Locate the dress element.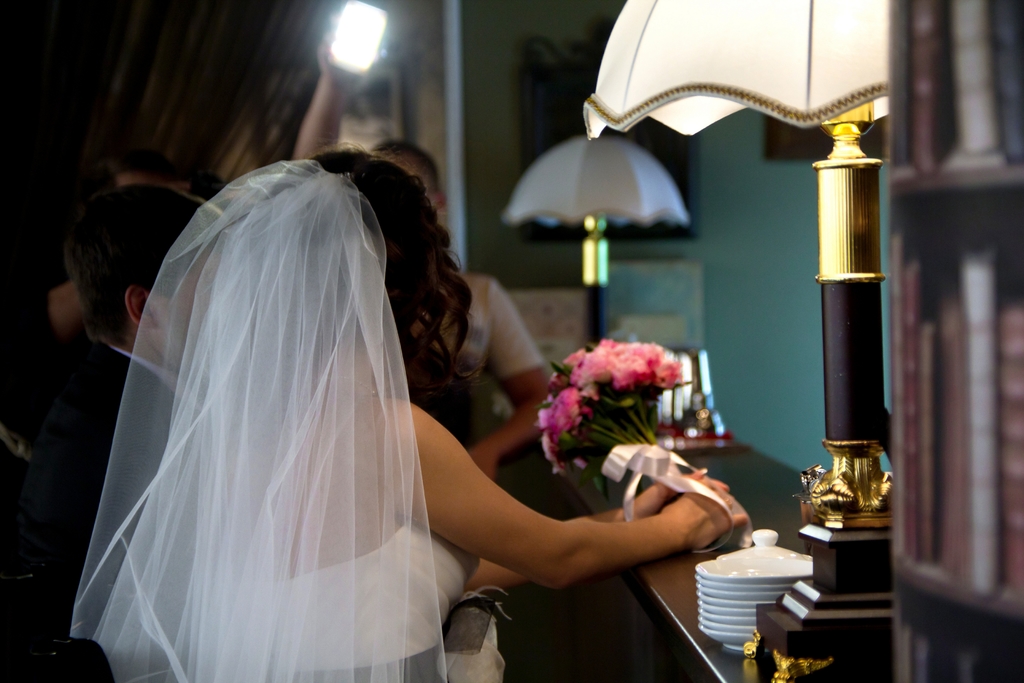
Element bbox: bbox=(262, 522, 480, 682).
